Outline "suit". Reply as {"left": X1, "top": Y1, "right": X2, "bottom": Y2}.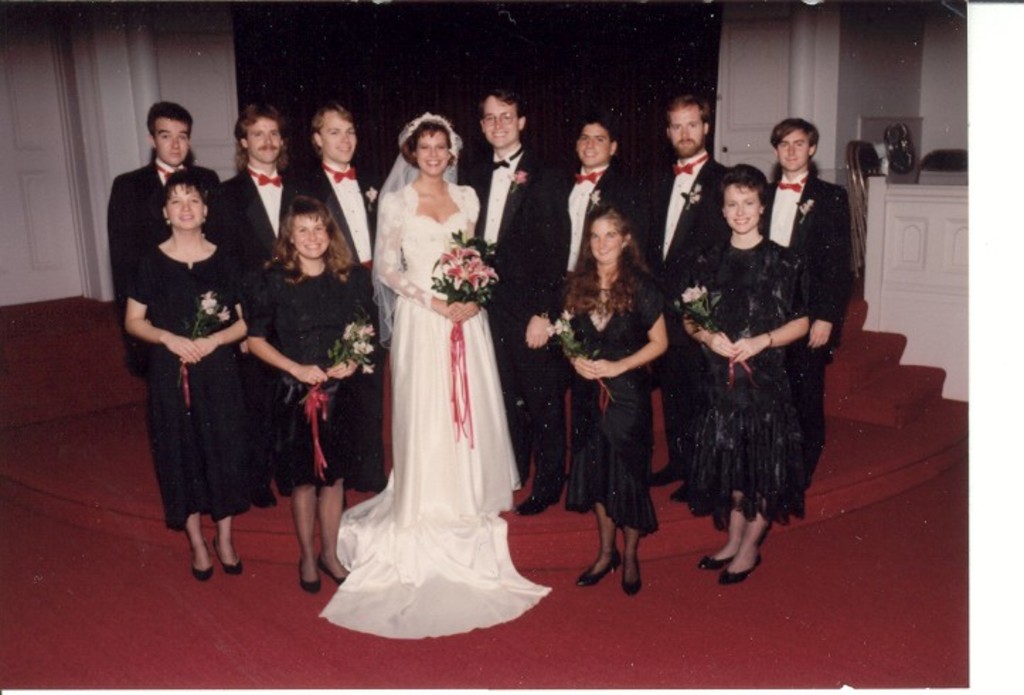
{"left": 293, "top": 160, "right": 388, "bottom": 275}.
